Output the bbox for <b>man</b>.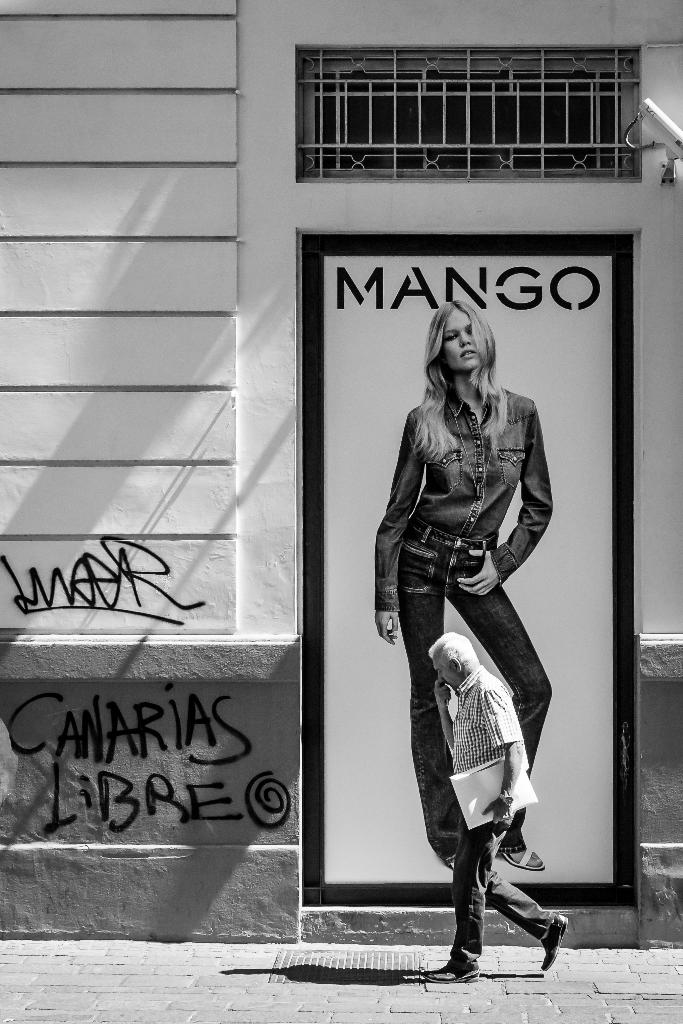
bbox(427, 627, 572, 979).
